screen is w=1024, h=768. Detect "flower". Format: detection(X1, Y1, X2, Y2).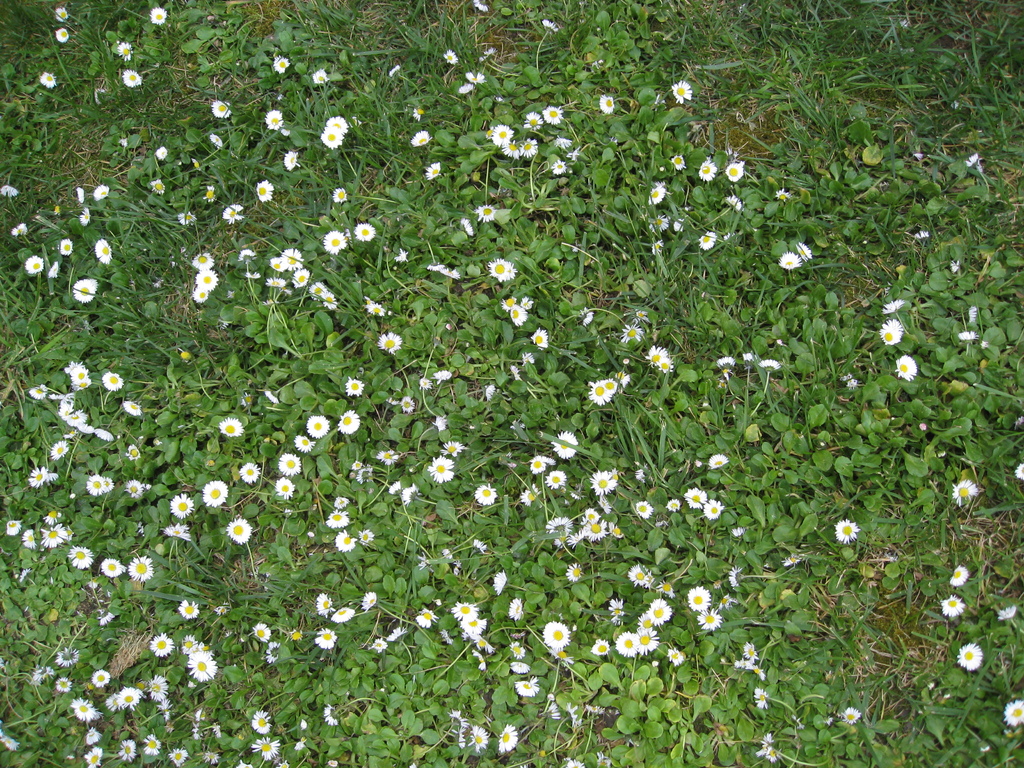
detection(568, 527, 589, 547).
